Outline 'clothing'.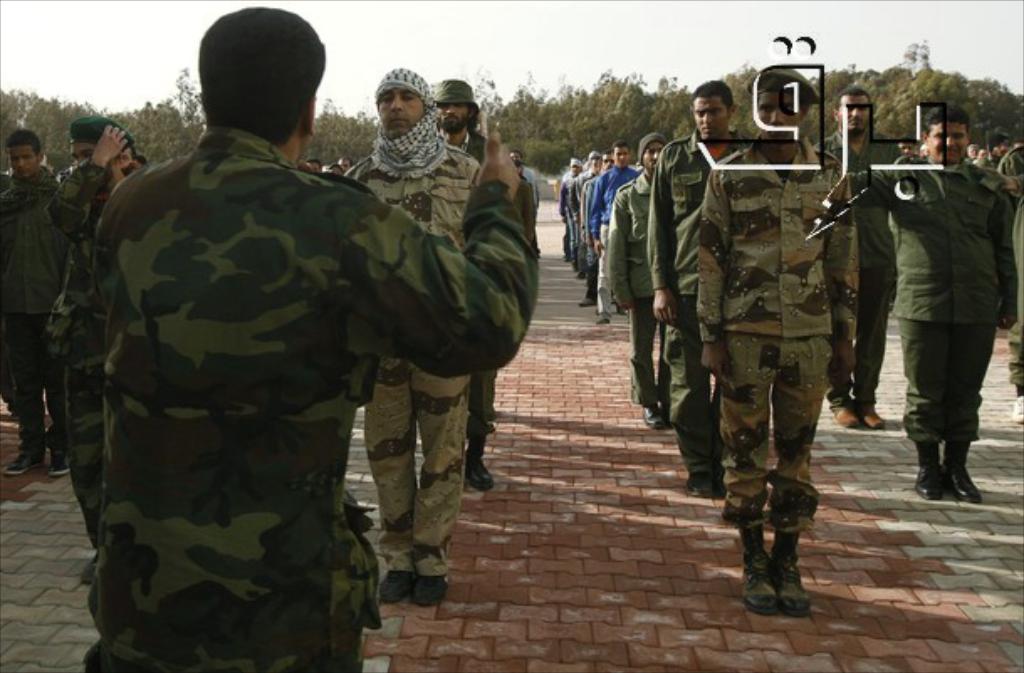
Outline: bbox(443, 126, 497, 163).
